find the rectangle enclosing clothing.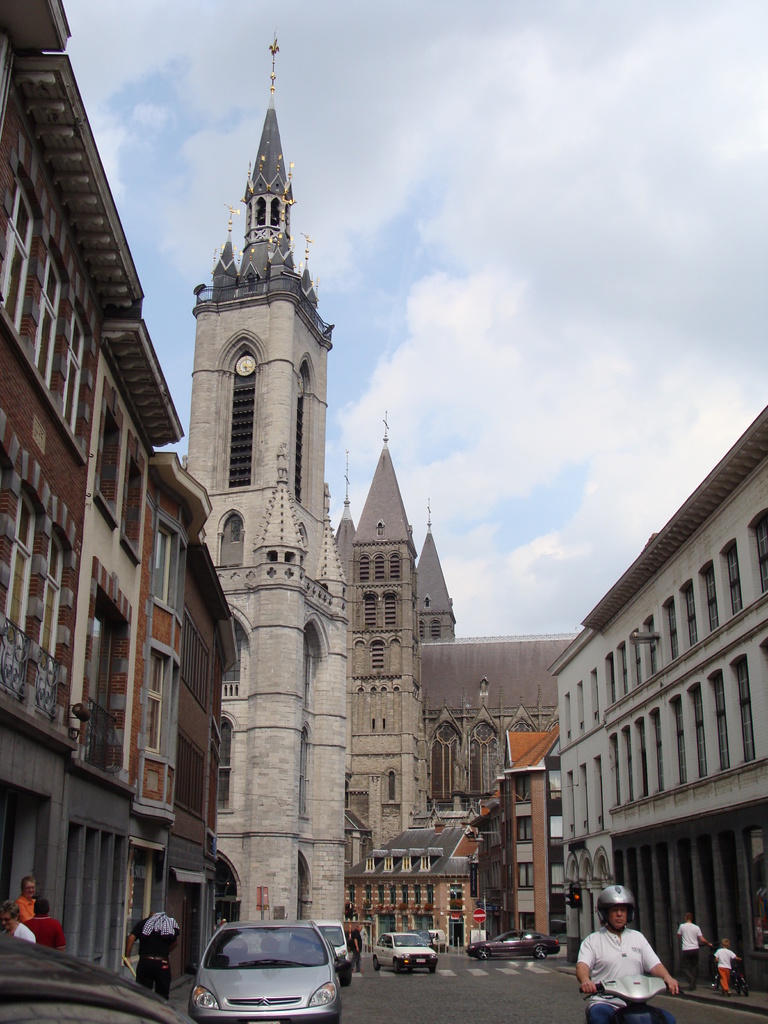
x1=3 y1=893 x2=36 y2=923.
